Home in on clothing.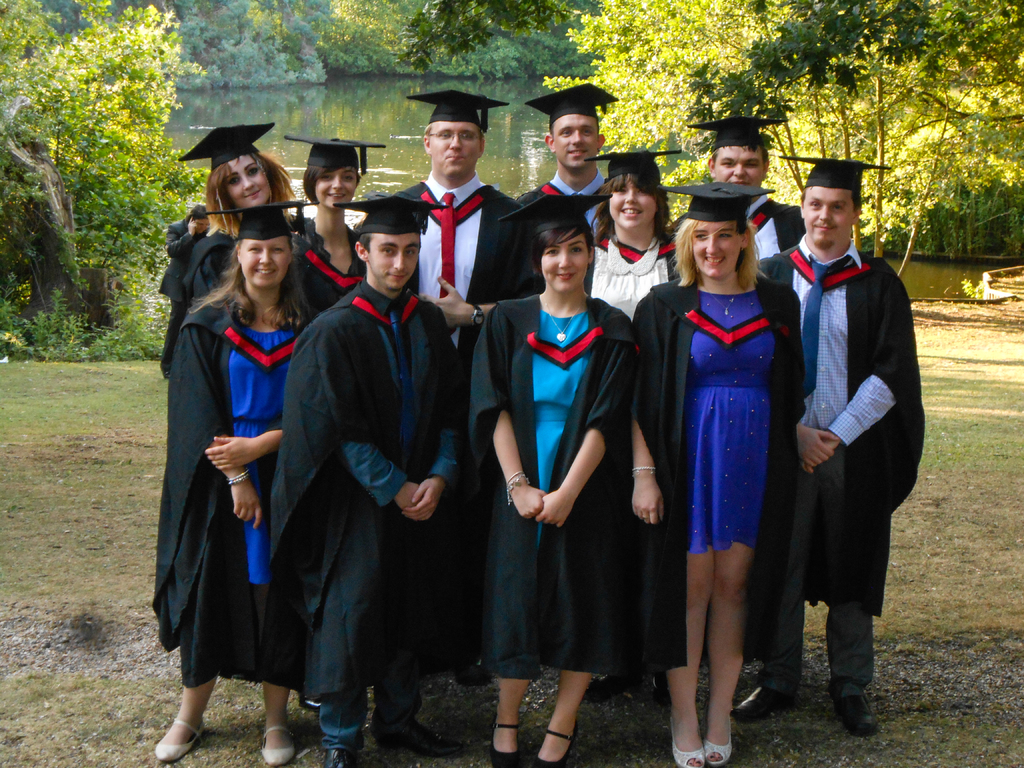
Homed in at 591, 224, 674, 317.
